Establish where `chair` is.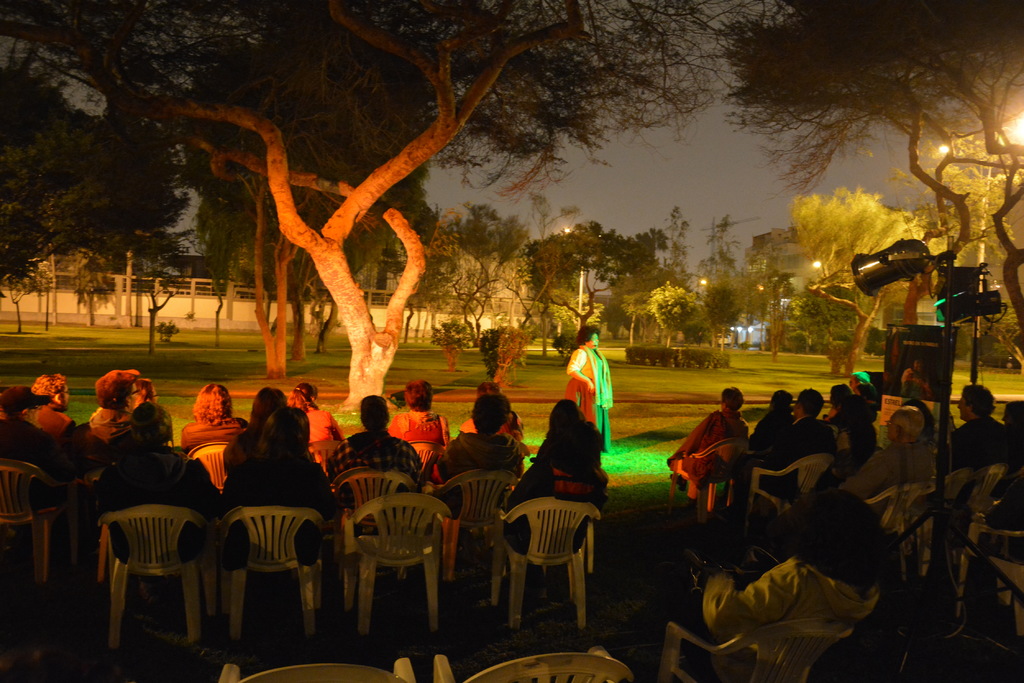
Established at bbox=(216, 656, 413, 682).
